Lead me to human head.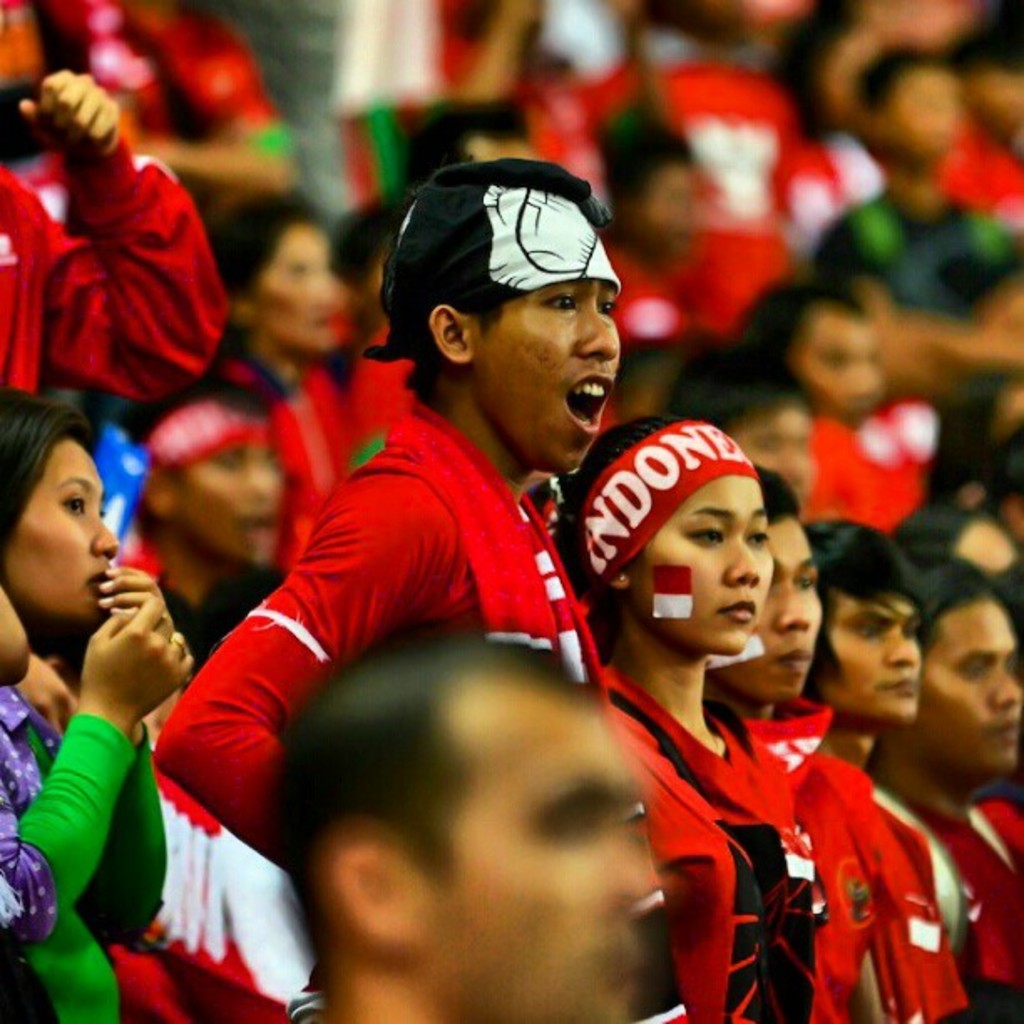
Lead to 554,410,770,643.
